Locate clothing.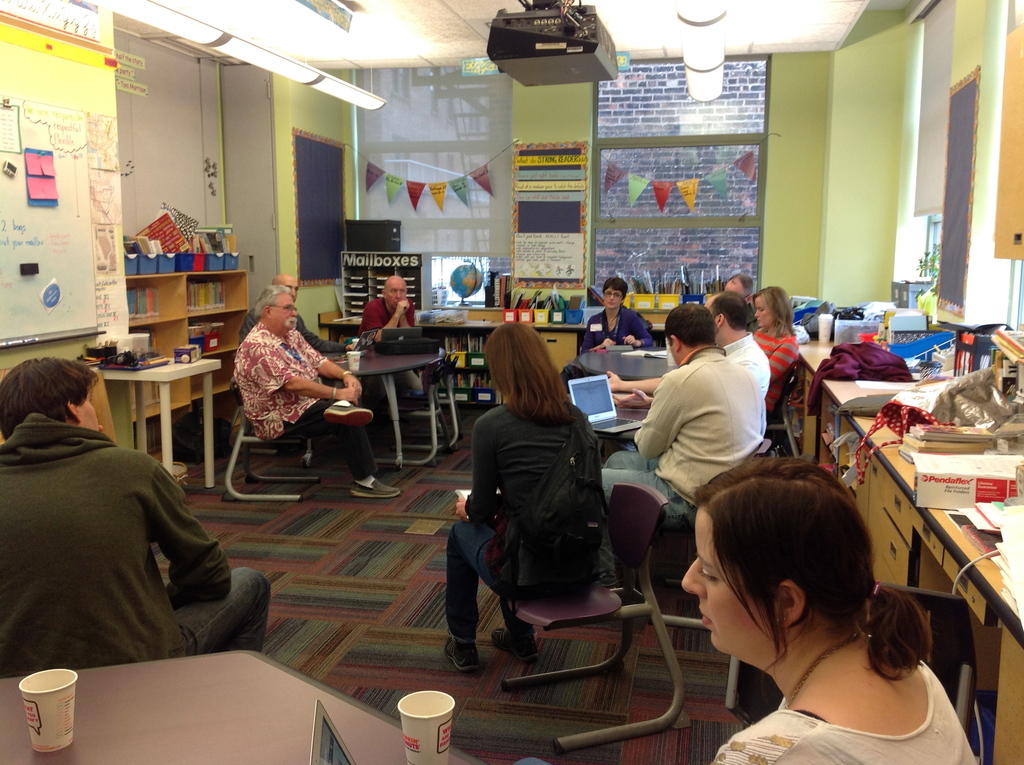
Bounding box: bbox(0, 412, 271, 682).
